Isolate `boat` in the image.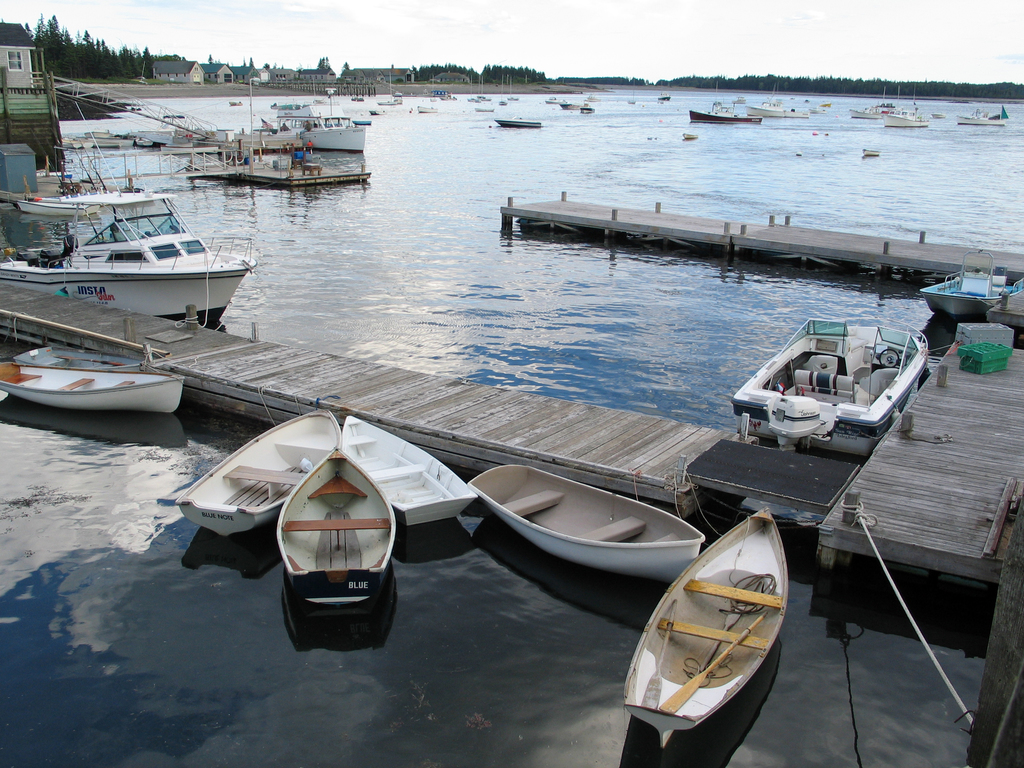
Isolated region: crop(12, 201, 99, 217).
